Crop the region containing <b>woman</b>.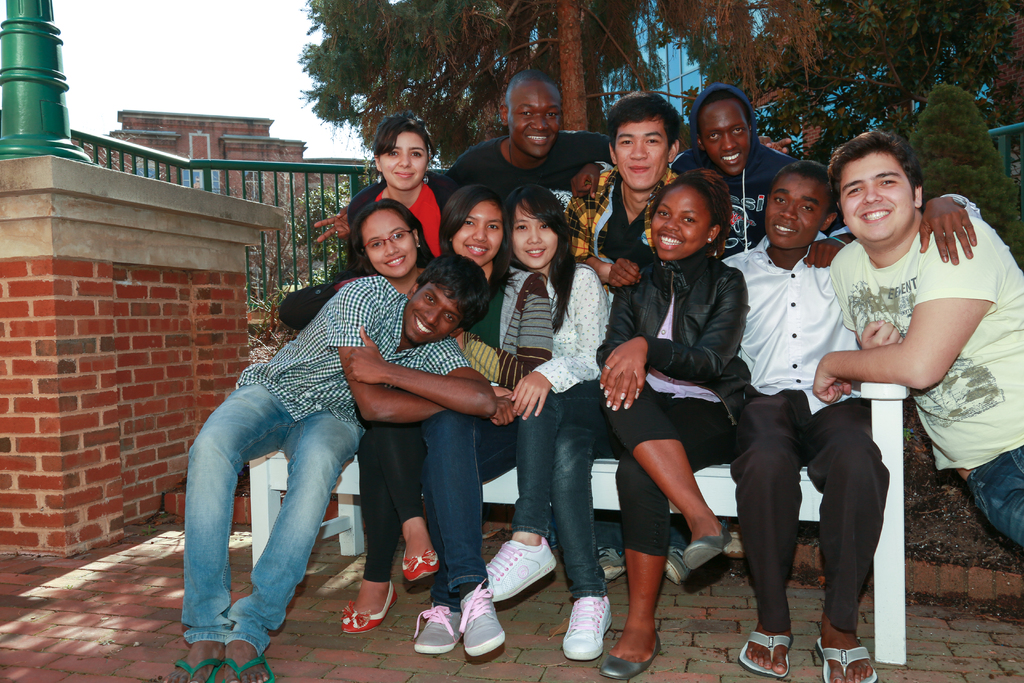
Crop region: select_region(278, 199, 442, 631).
